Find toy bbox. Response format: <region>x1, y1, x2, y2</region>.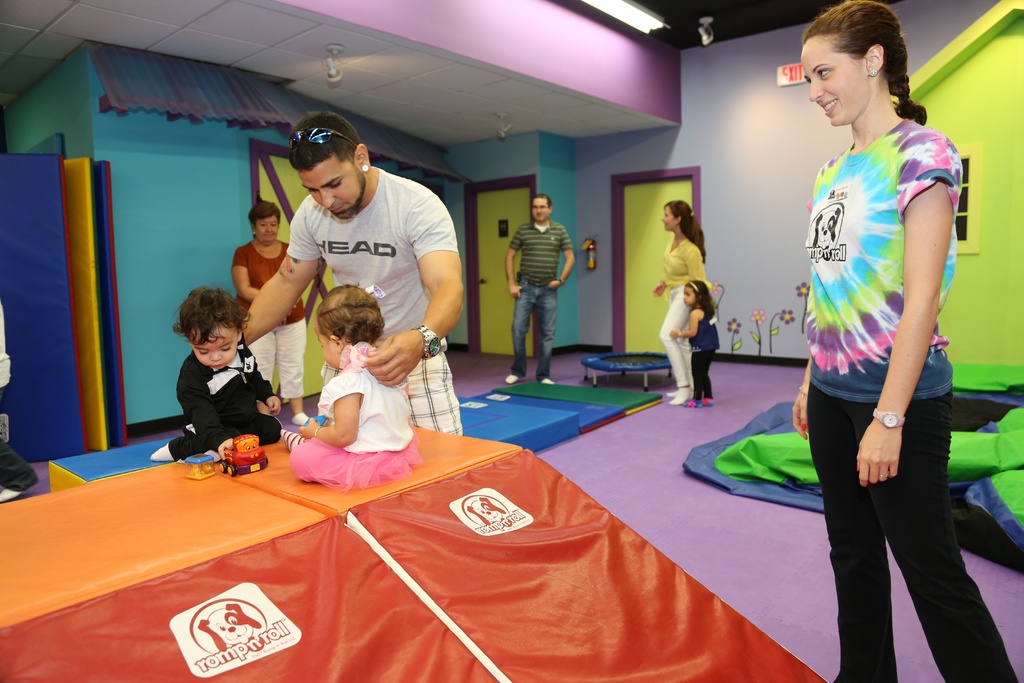
<region>706, 276, 723, 324</region>.
